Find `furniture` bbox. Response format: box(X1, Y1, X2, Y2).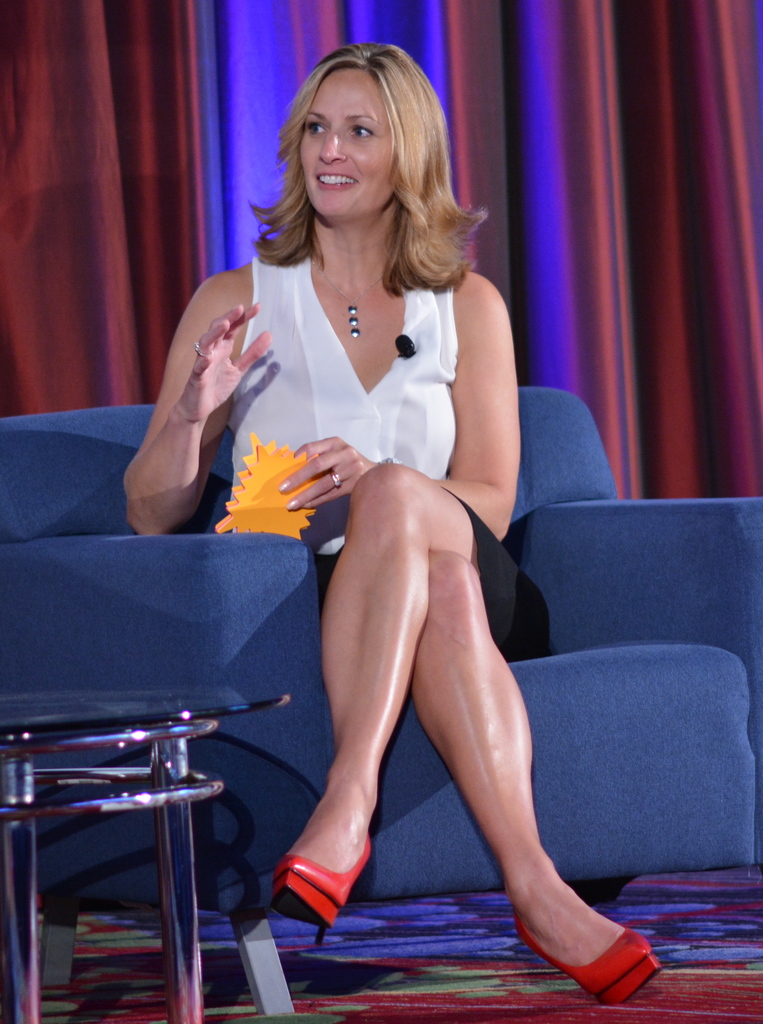
box(0, 374, 762, 904).
